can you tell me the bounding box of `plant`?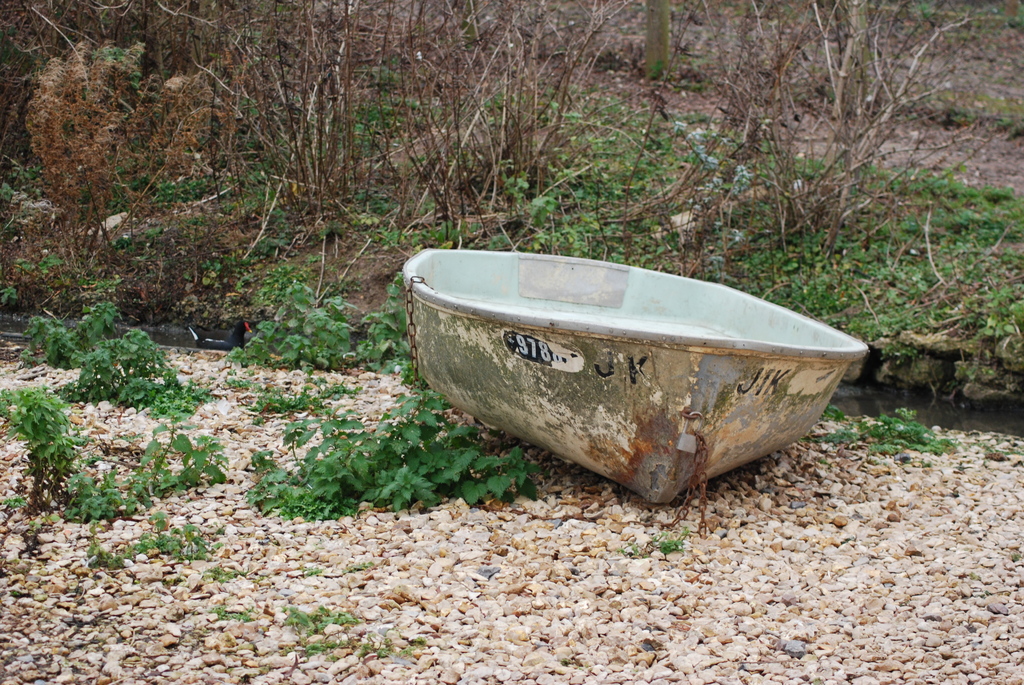
(400,638,428,653).
